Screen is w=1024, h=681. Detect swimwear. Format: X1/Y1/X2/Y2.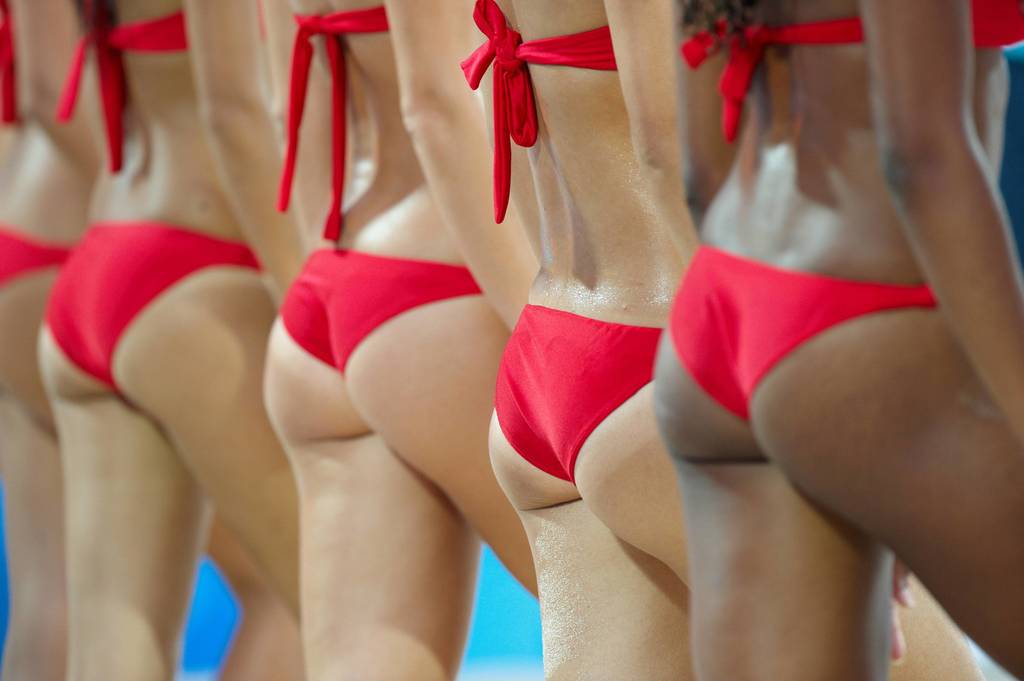
44/222/265/399.
